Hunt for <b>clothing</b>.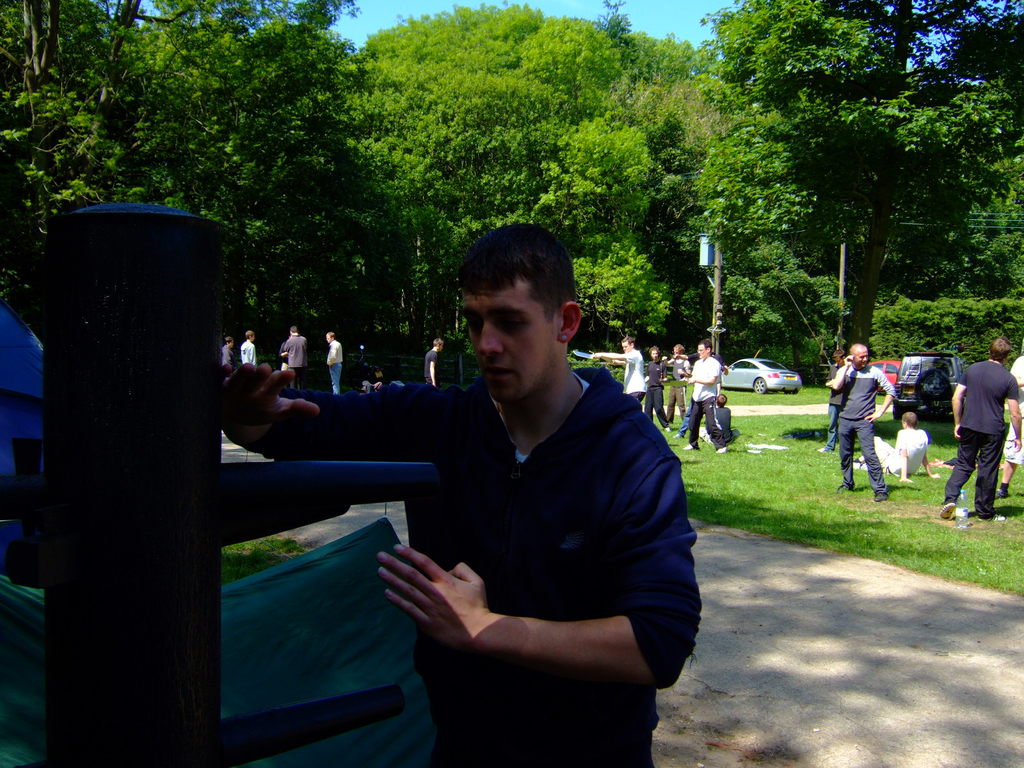
Hunted down at [232, 335, 253, 365].
